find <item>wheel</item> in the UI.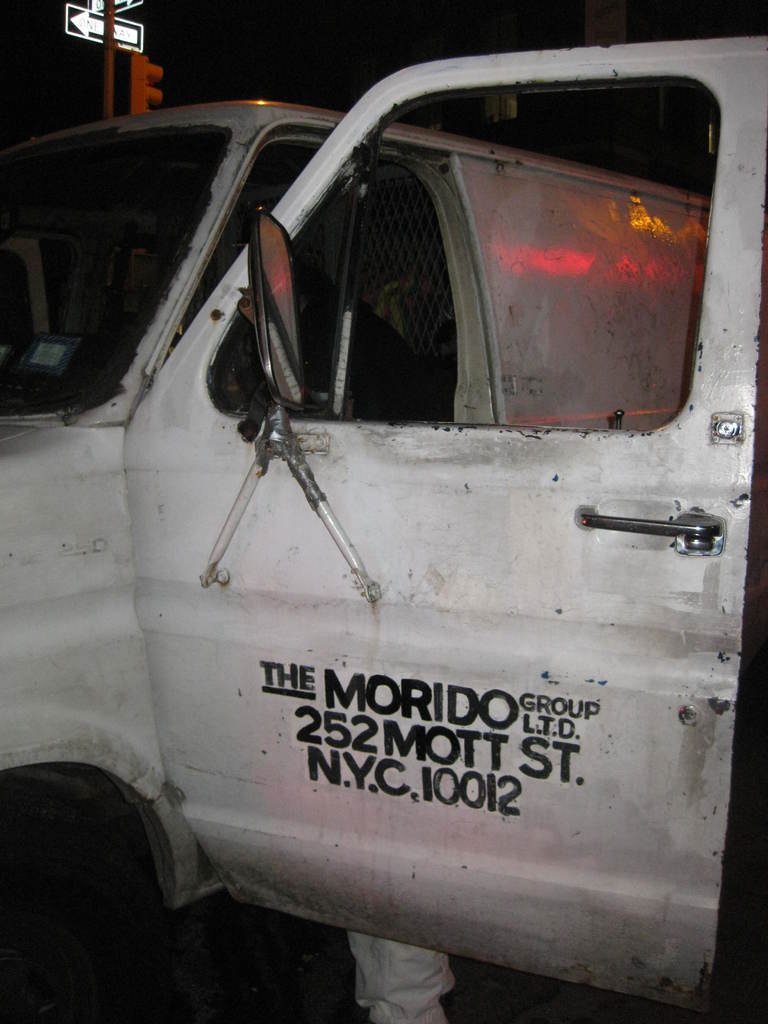
UI element at locate(0, 767, 163, 1022).
